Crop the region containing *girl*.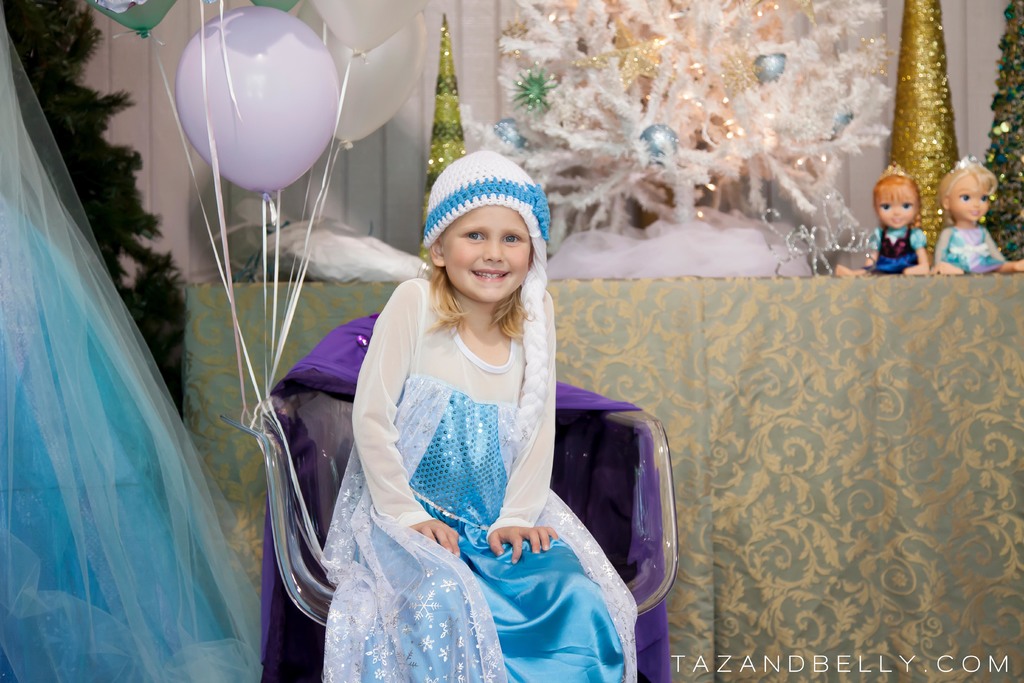
Crop region: 922/157/1023/275.
